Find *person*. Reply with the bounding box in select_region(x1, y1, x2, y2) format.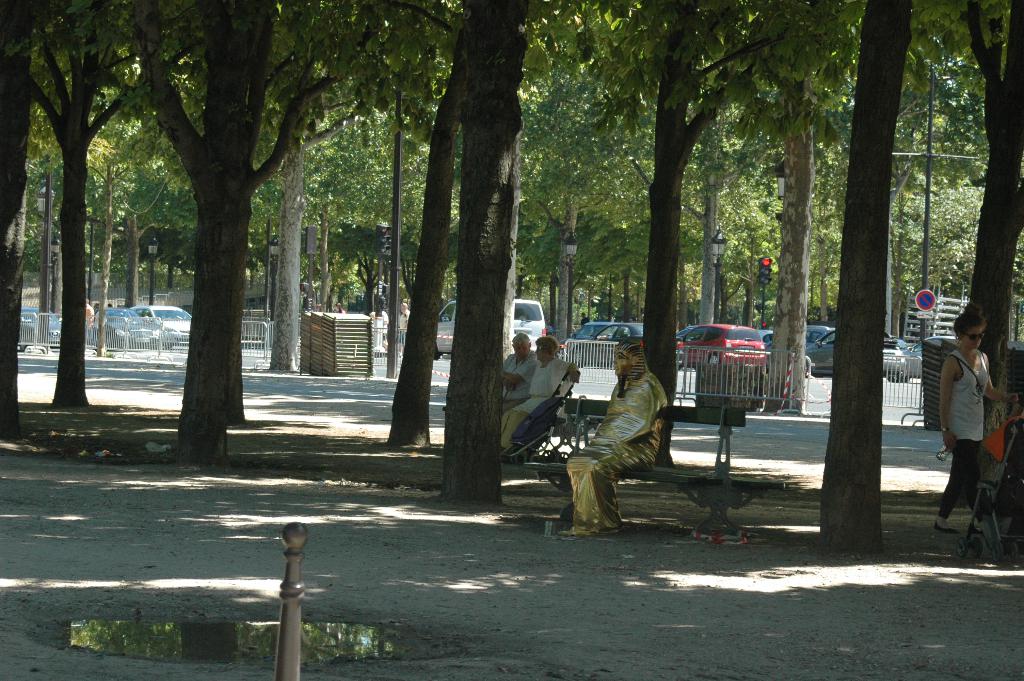
select_region(499, 341, 580, 454).
